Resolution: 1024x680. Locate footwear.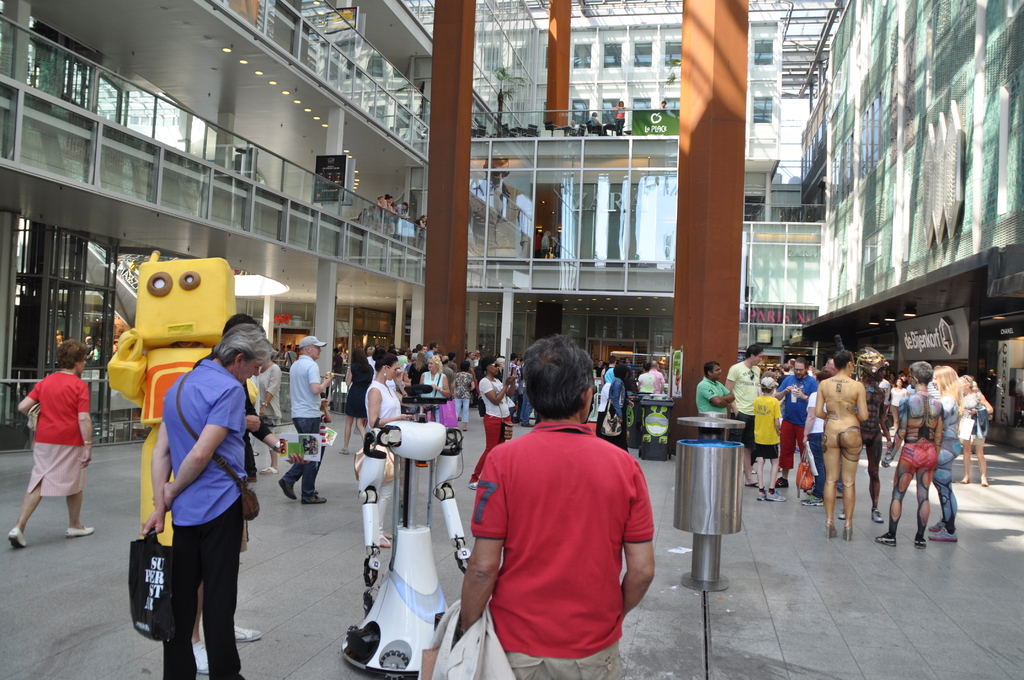
378/530/391/548.
